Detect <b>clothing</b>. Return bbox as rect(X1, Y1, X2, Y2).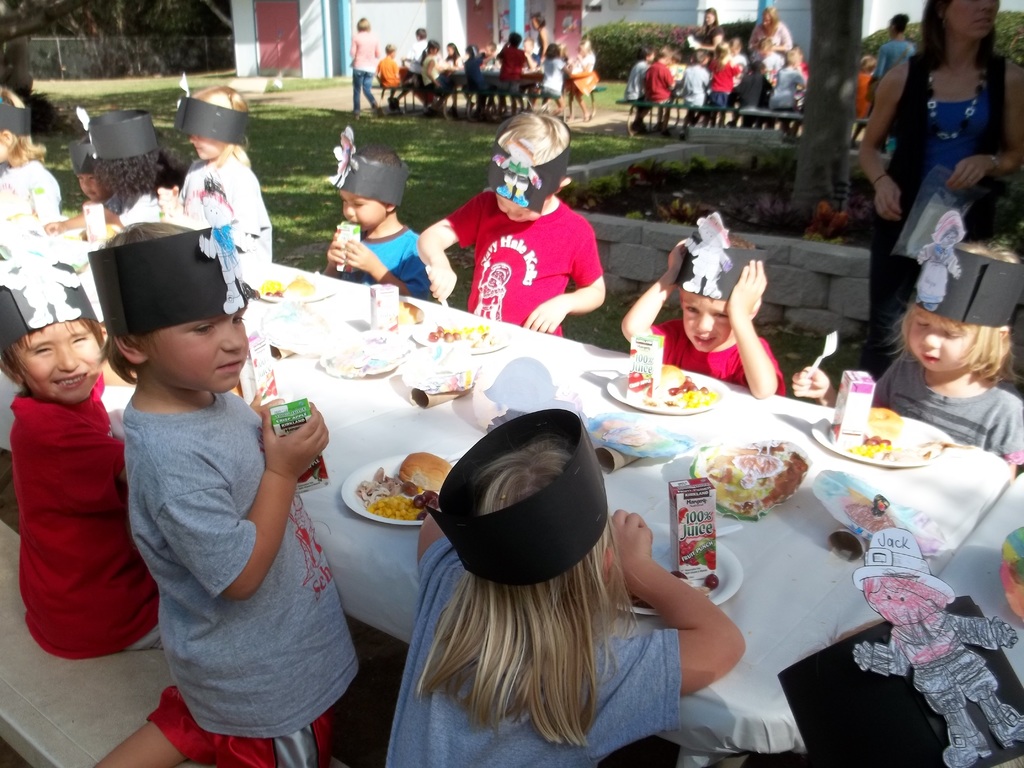
rect(705, 61, 736, 121).
